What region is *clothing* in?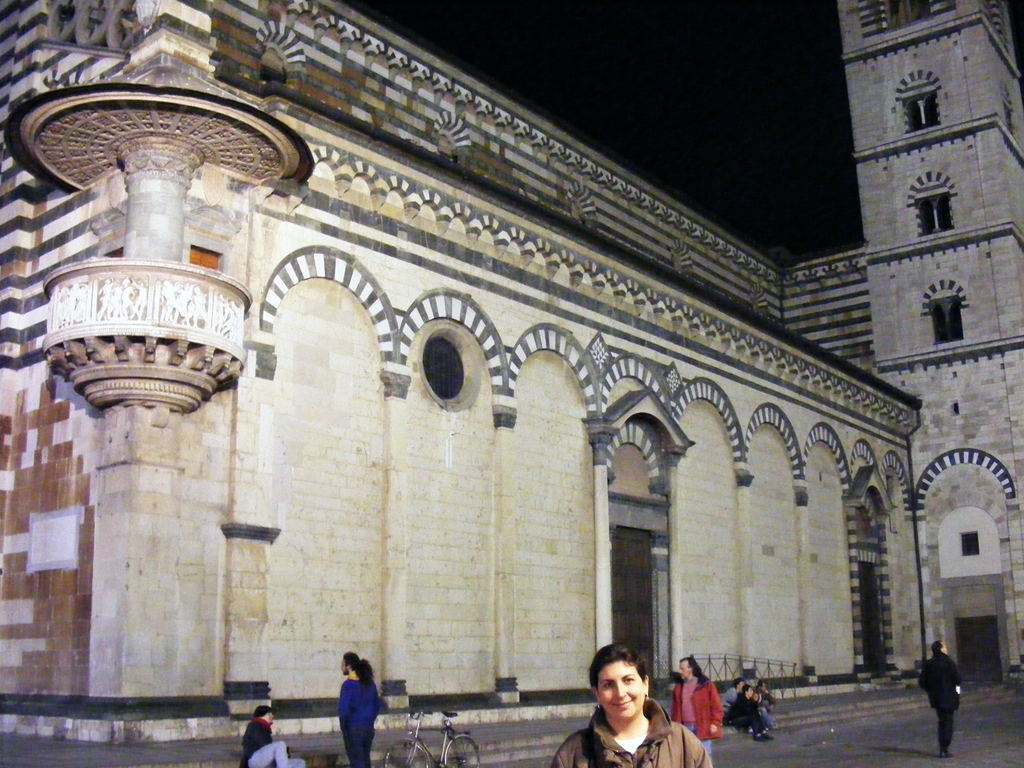
bbox=(918, 650, 961, 750).
